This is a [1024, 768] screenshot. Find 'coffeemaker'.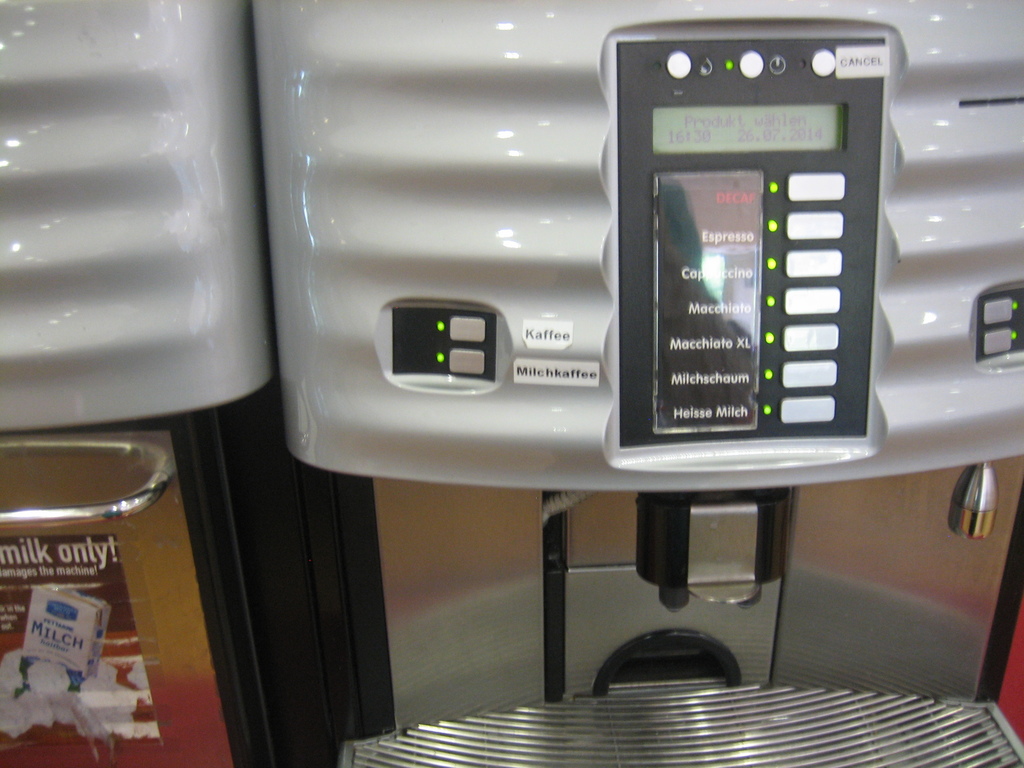
Bounding box: 235, 0, 1023, 767.
